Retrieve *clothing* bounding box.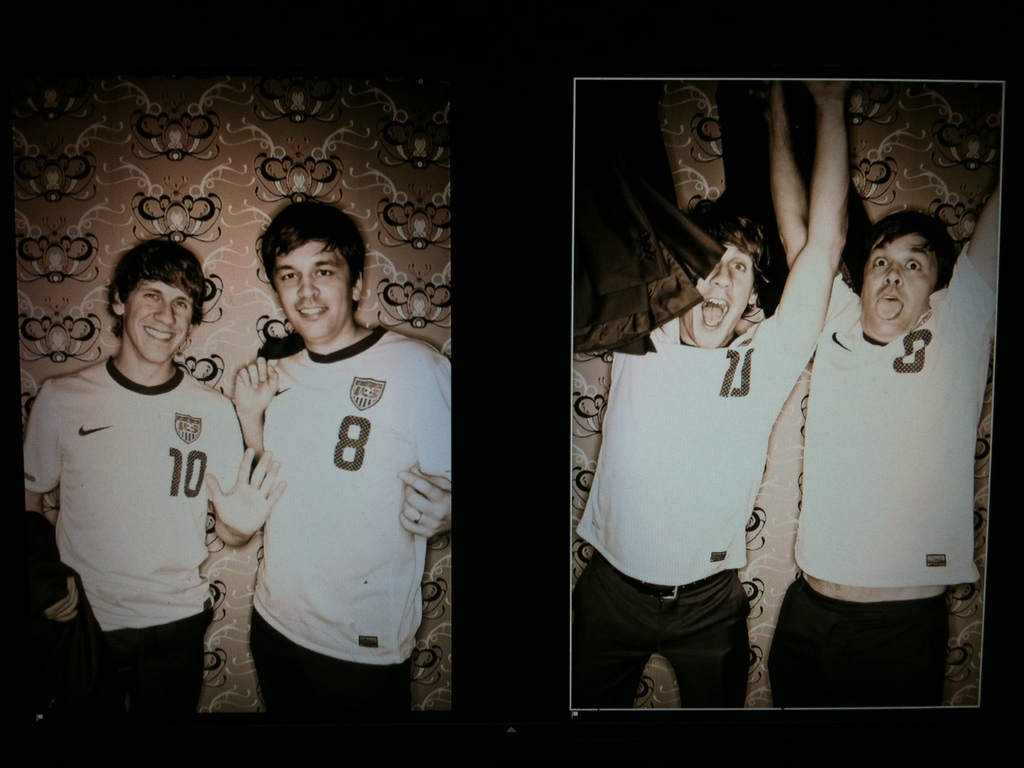
Bounding box: <region>10, 349, 267, 688</region>.
